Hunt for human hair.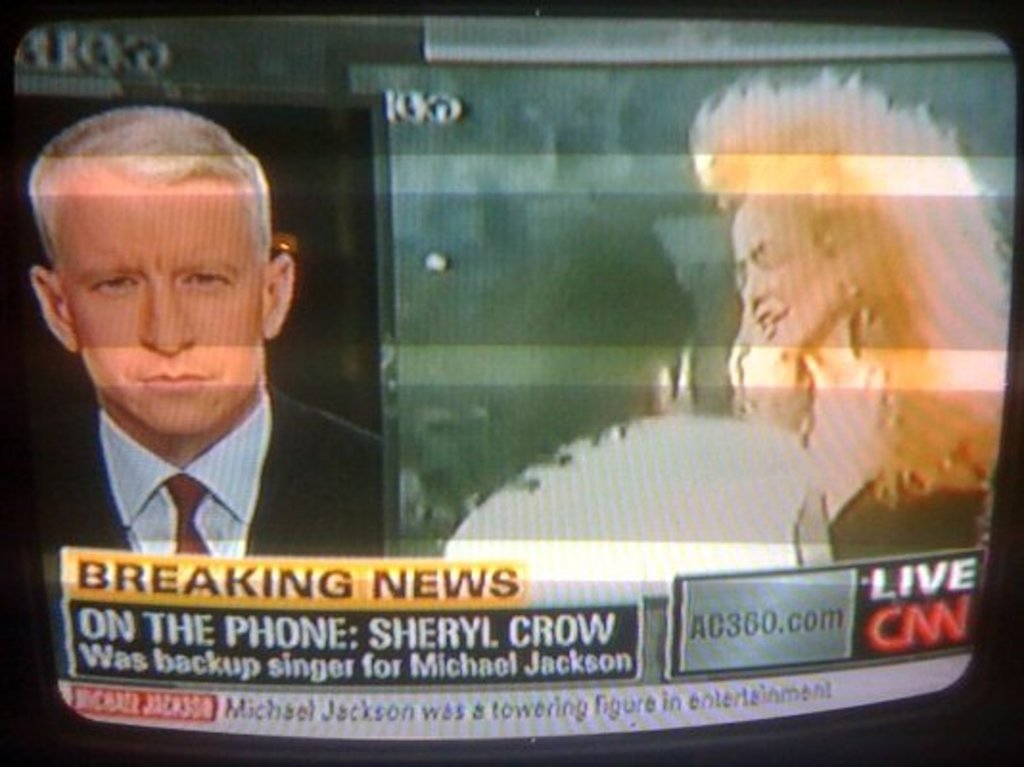
Hunted down at (679,65,1014,499).
